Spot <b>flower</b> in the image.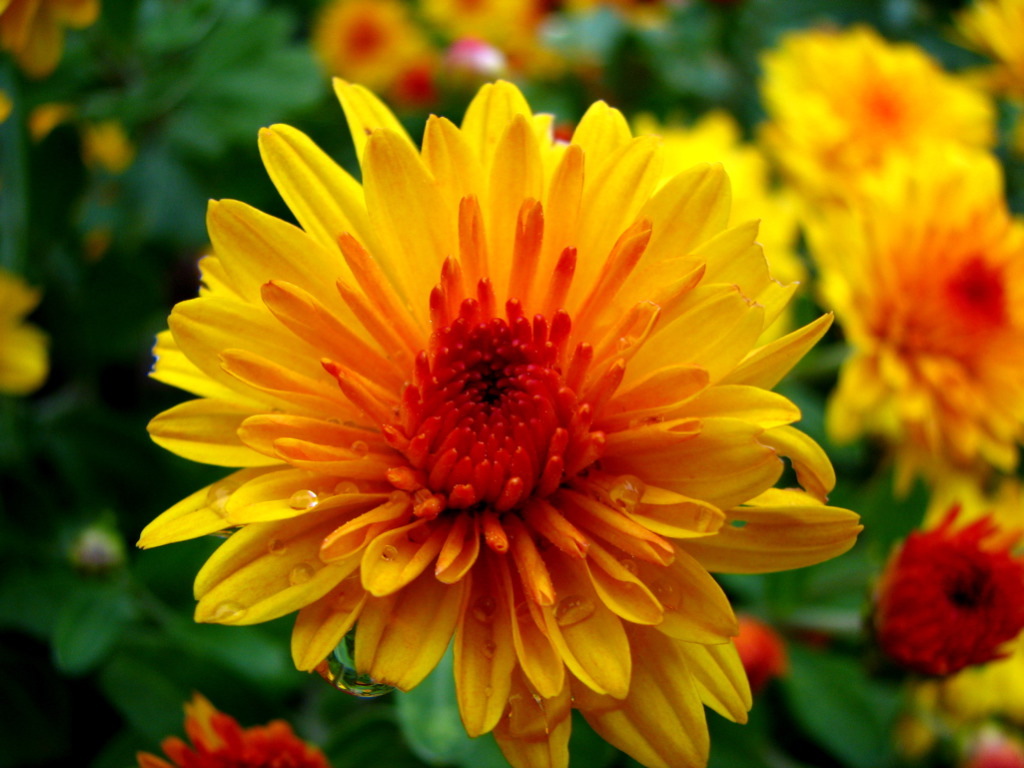
<b>flower</b> found at box(0, 265, 46, 398).
